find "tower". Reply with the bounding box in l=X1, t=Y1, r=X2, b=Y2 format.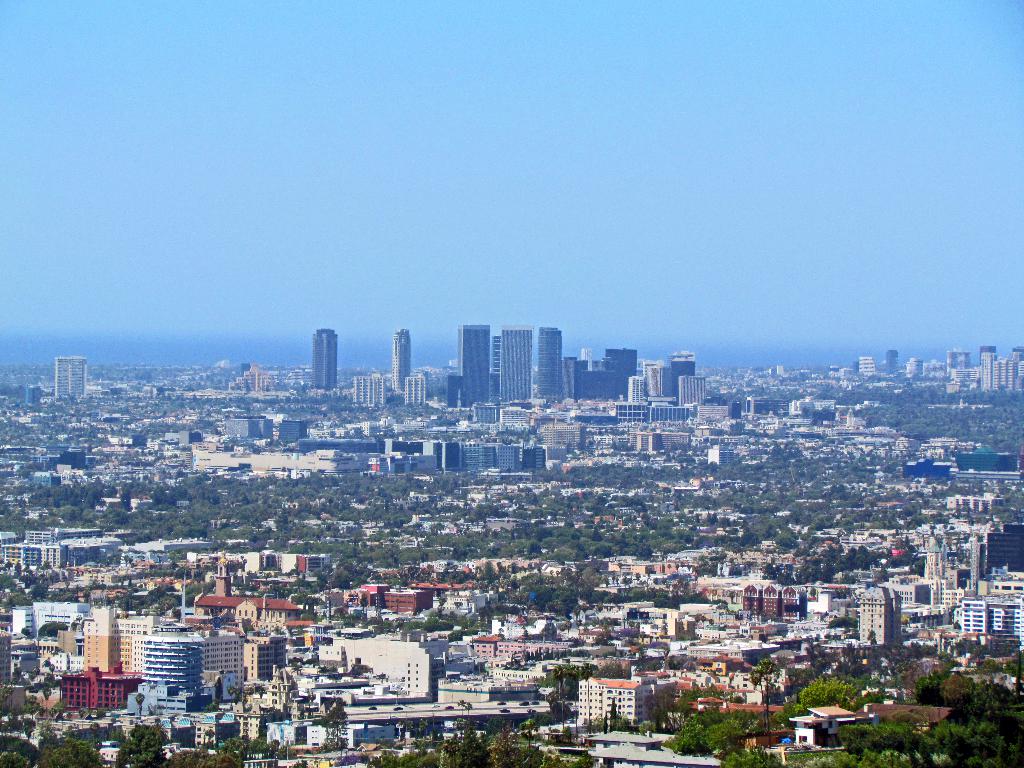
l=497, t=442, r=524, b=471.
